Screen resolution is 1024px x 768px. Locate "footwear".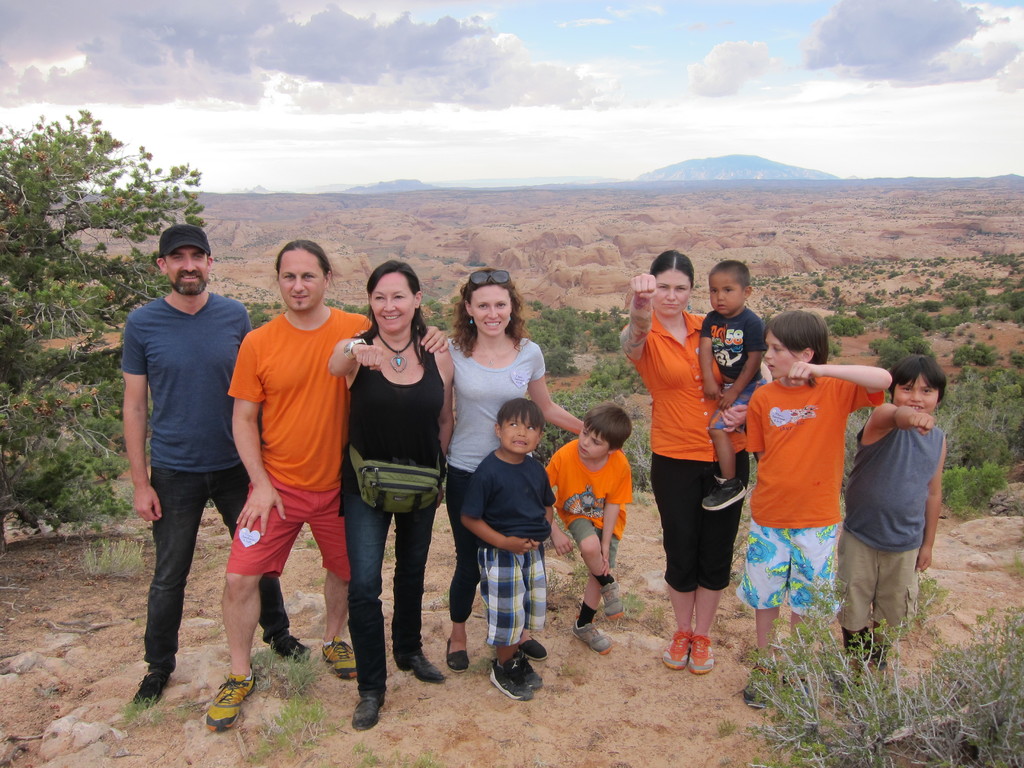
{"left": 734, "top": 661, "right": 778, "bottom": 708}.
